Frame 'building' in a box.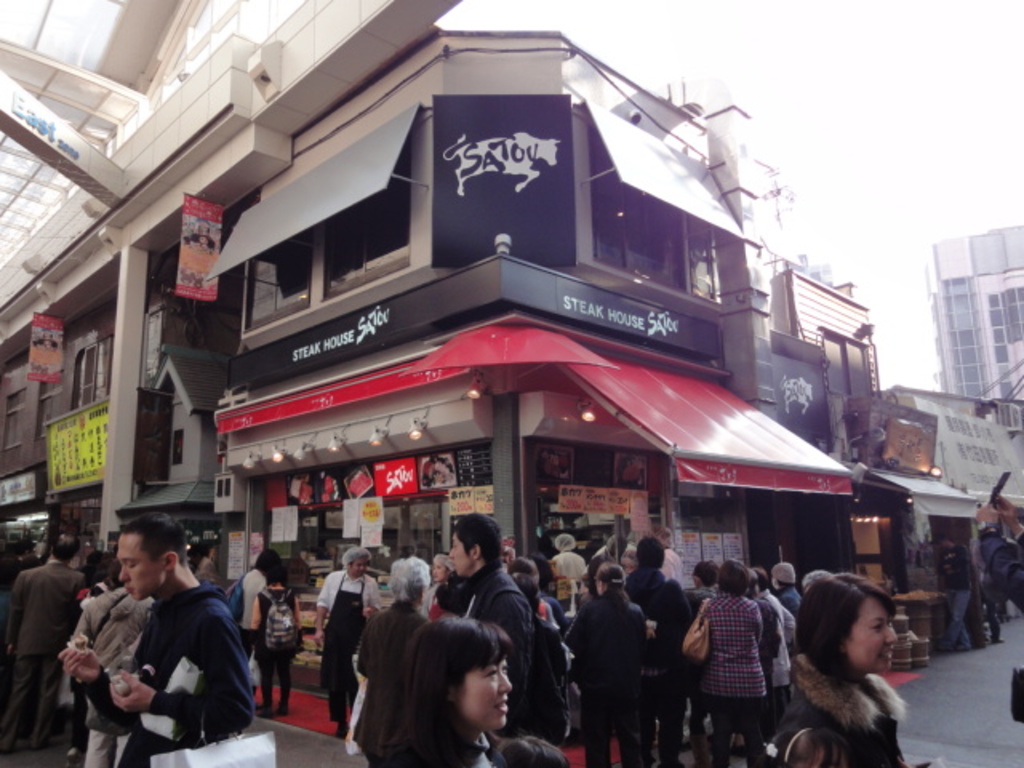
pyautogui.locateOnScreen(931, 226, 1022, 410).
